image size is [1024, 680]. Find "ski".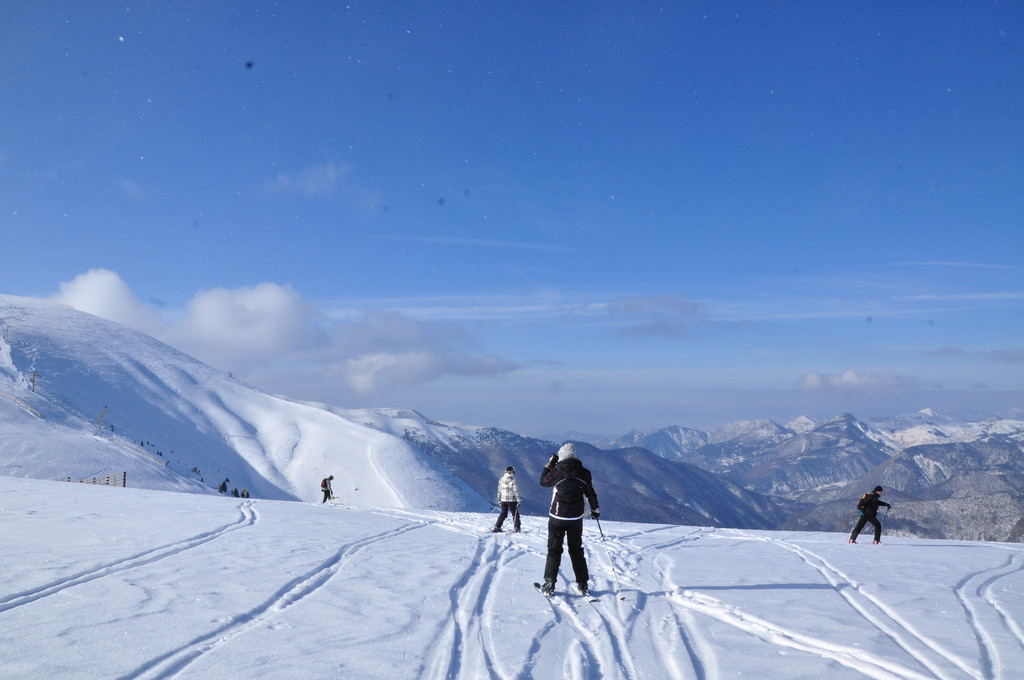
870 537 881 539.
